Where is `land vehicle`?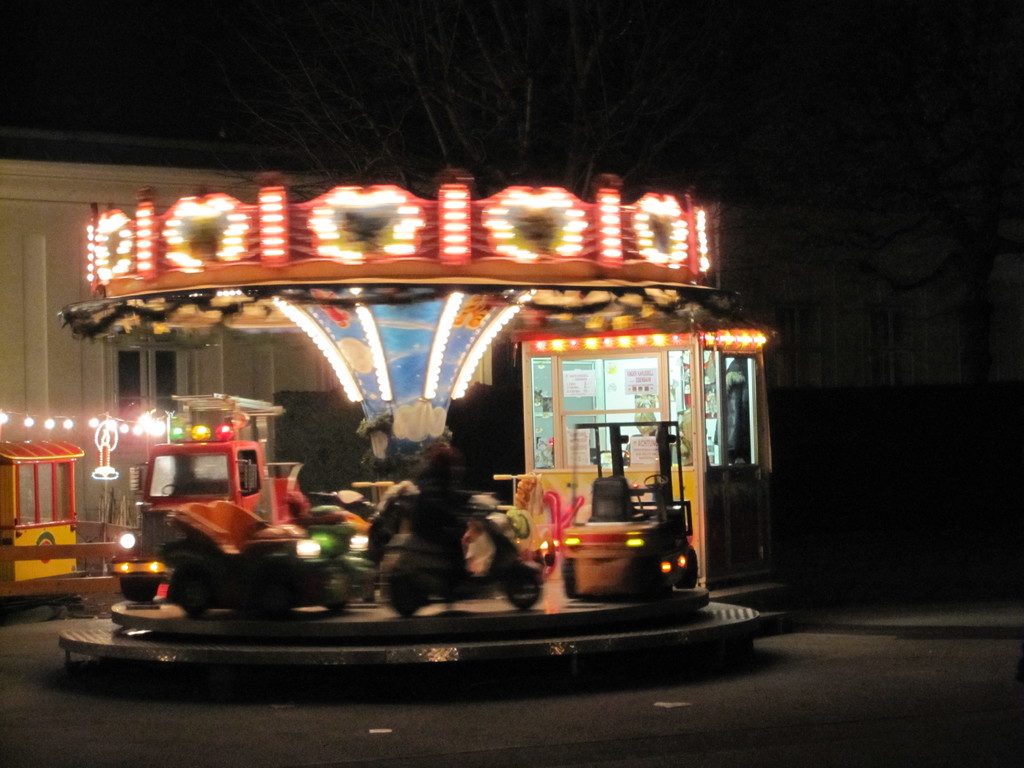
bbox=(560, 414, 707, 608).
